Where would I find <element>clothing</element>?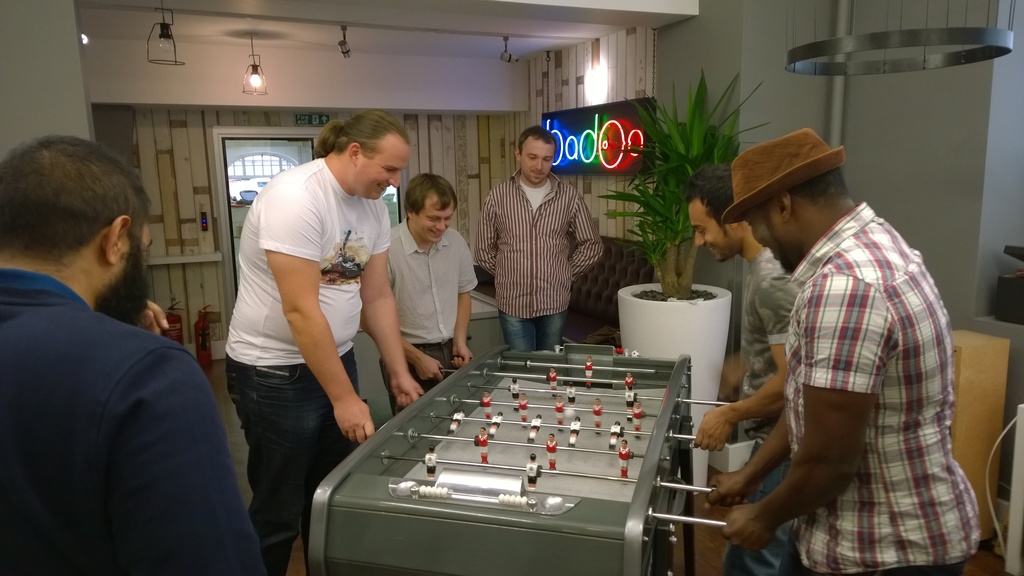
At [386, 220, 482, 419].
